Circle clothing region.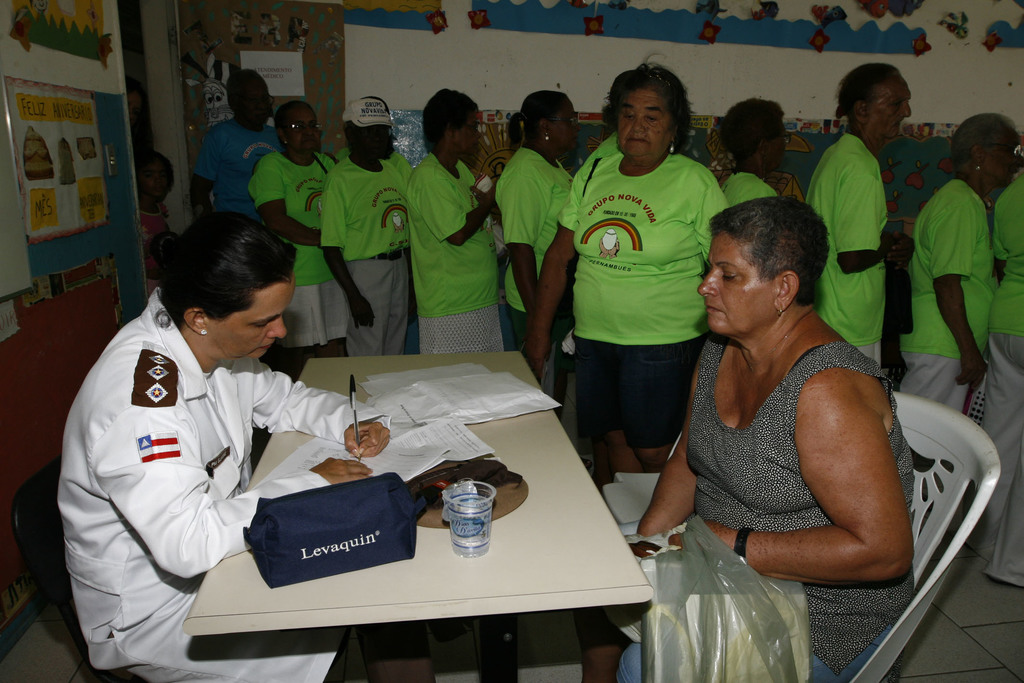
Region: BBox(403, 152, 499, 348).
